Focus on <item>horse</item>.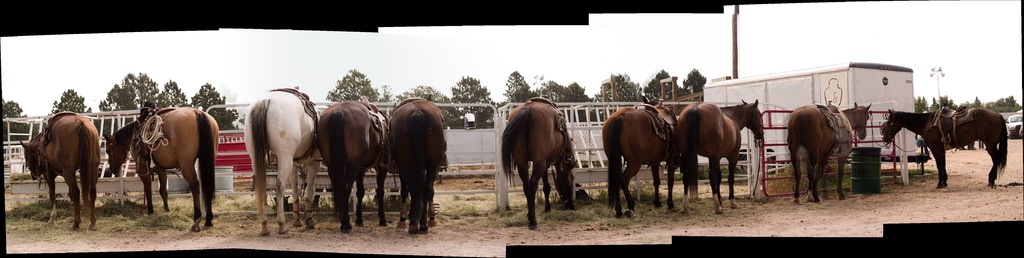
Focused at [x1=240, y1=89, x2=320, y2=237].
